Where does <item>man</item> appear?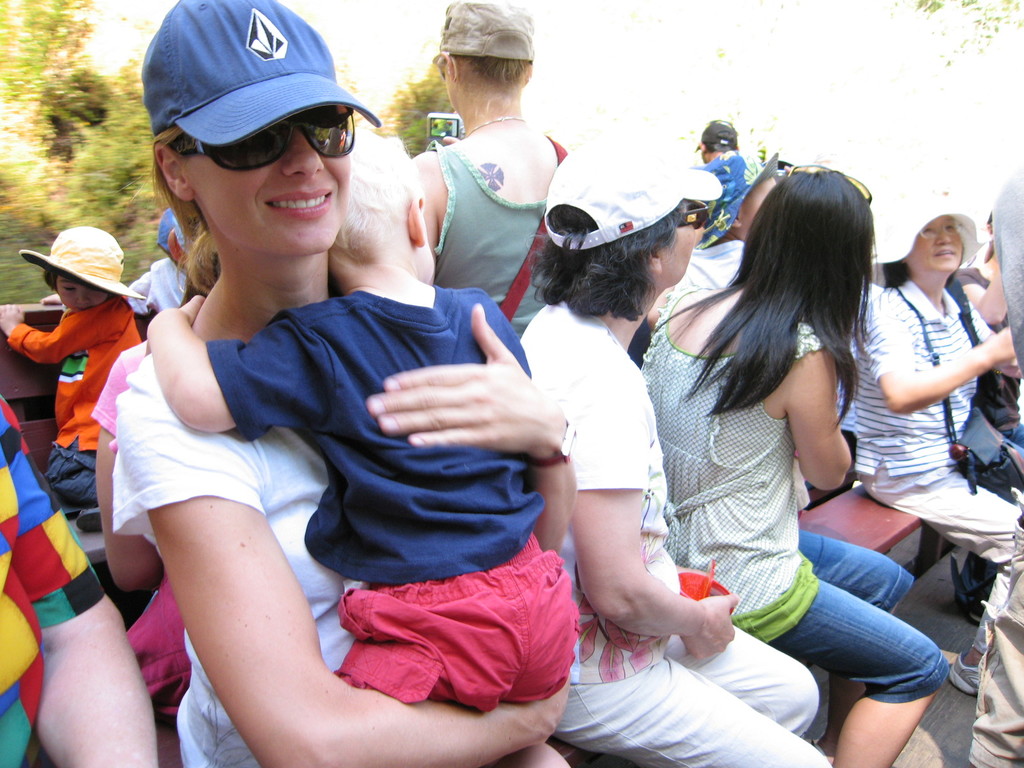
Appears at (x1=687, y1=118, x2=767, y2=216).
